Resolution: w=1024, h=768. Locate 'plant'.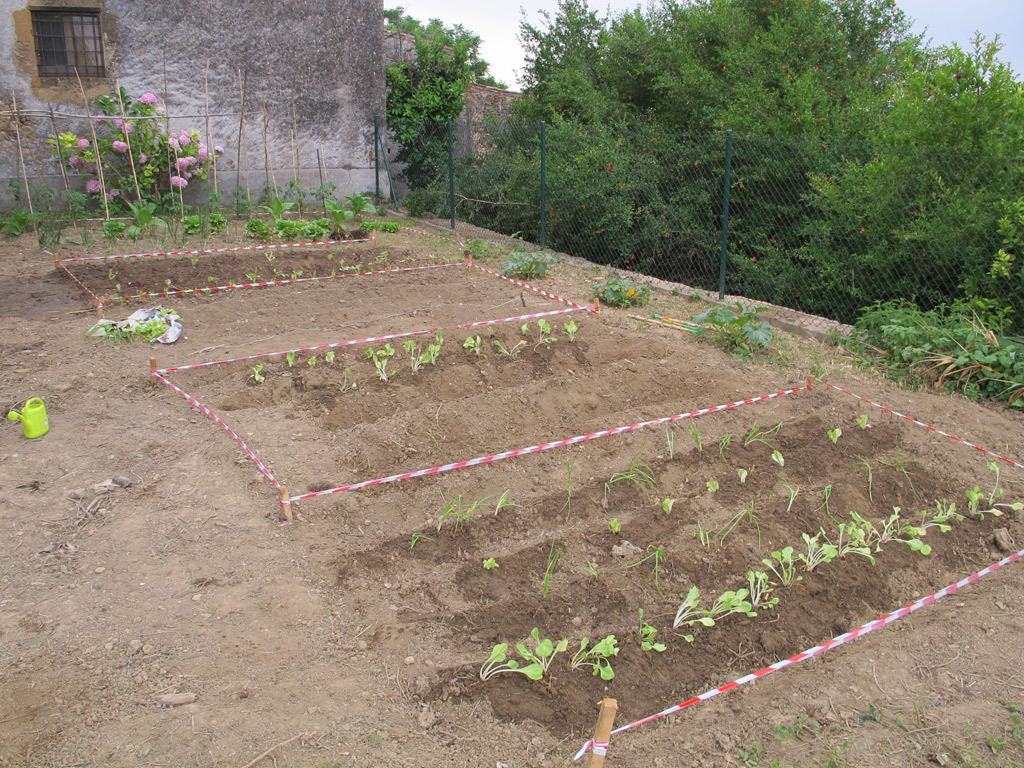
l=372, t=353, r=389, b=382.
